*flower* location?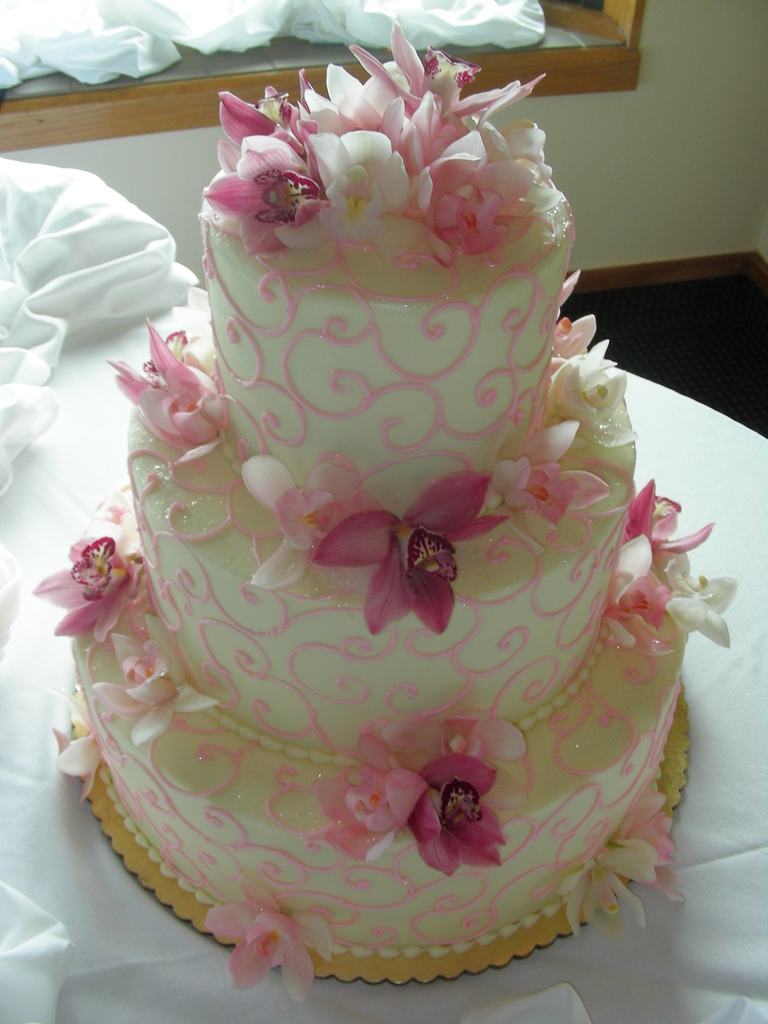
{"x1": 630, "y1": 467, "x2": 711, "y2": 559}
